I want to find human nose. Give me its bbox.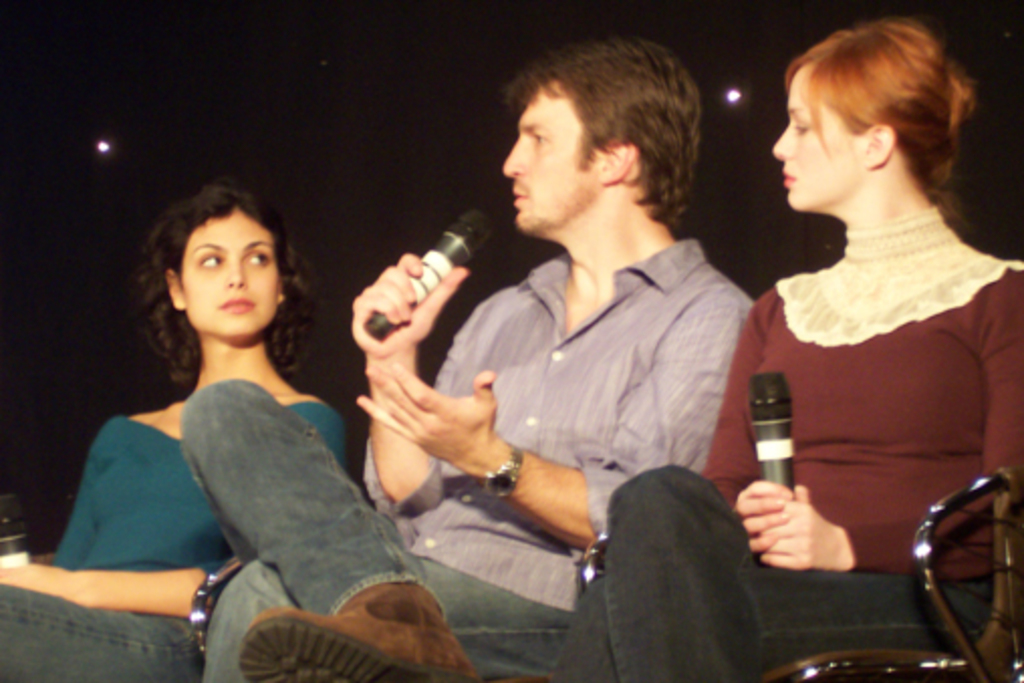
box=[772, 121, 790, 159].
